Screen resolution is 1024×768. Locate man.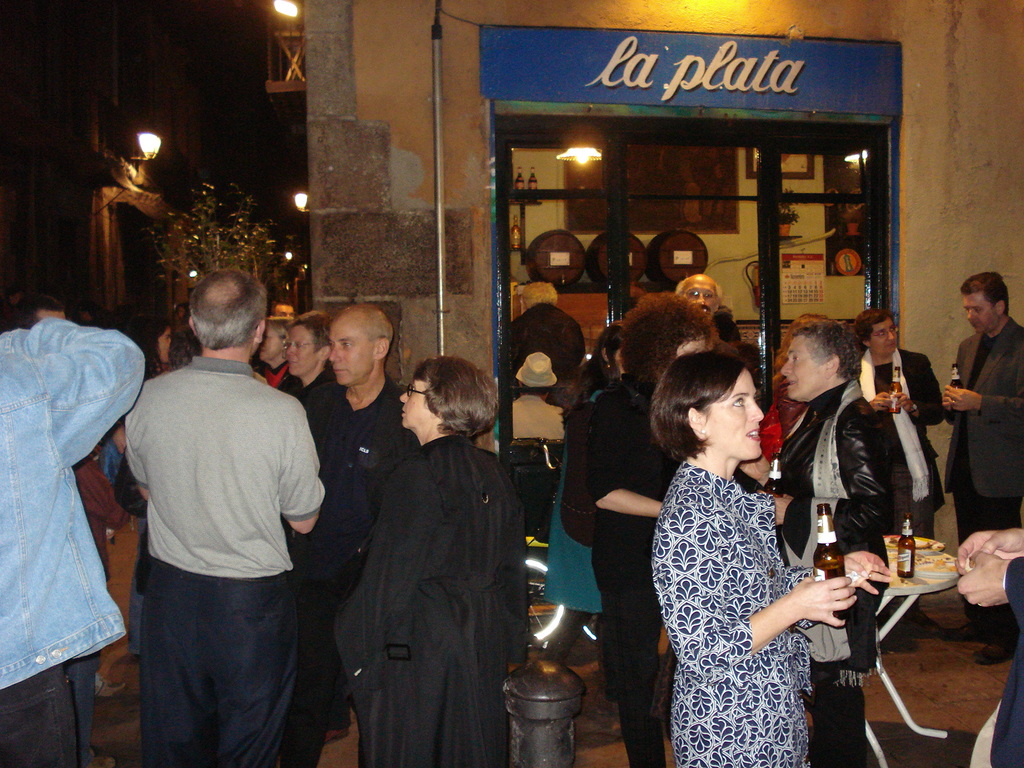
[left=938, top=270, right=1023, bottom=666].
